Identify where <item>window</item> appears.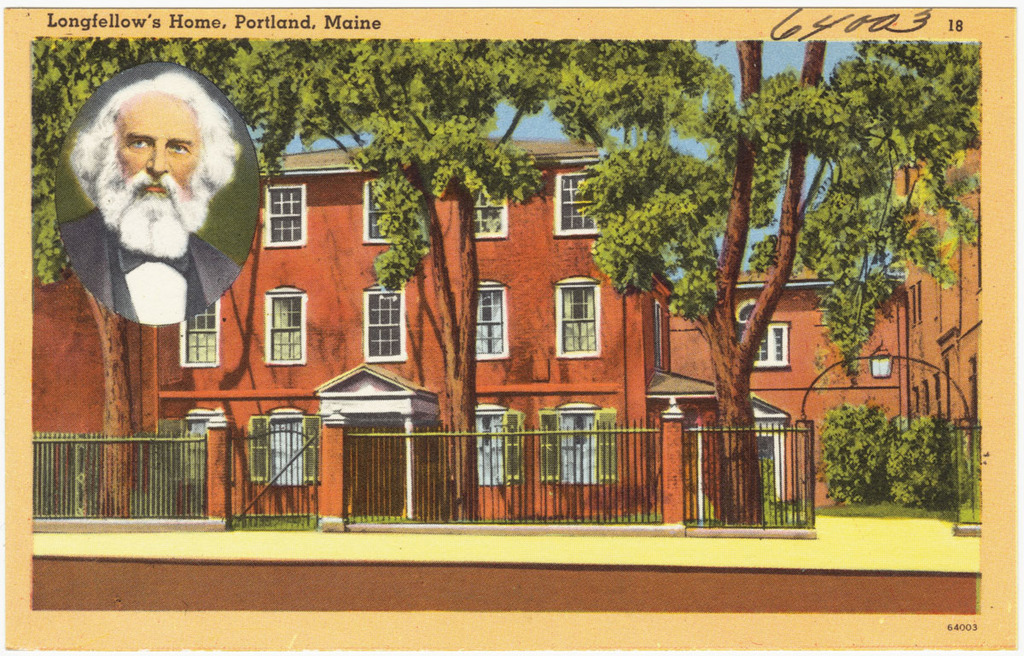
Appears at BBox(269, 183, 312, 241).
